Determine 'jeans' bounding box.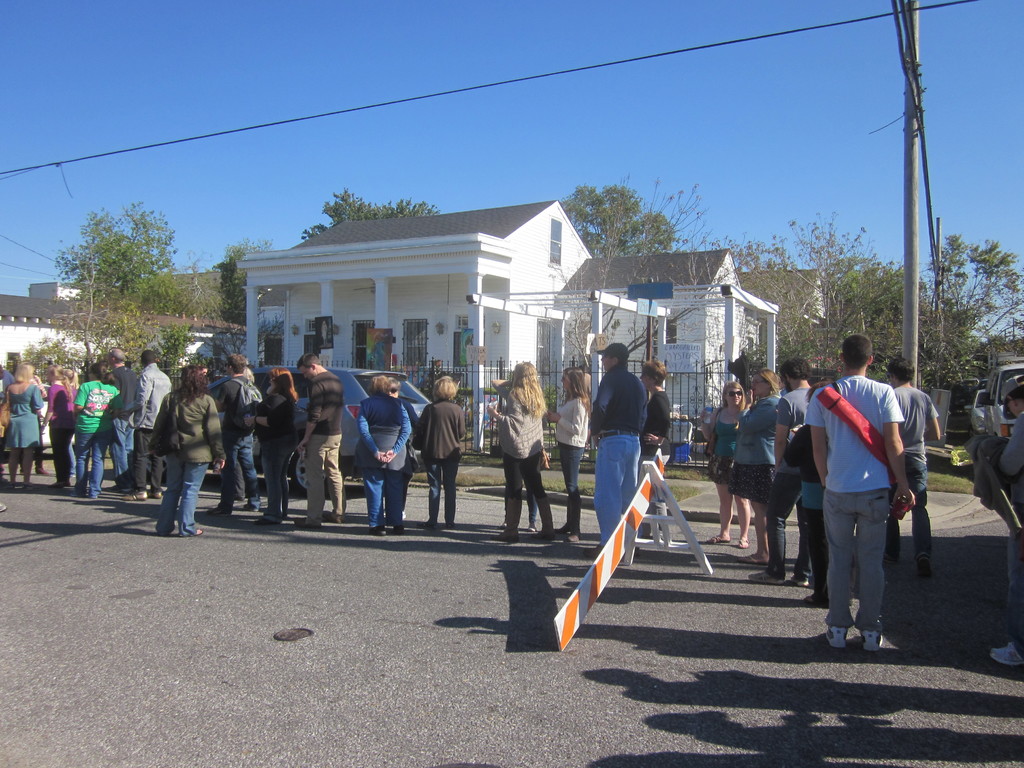
Determined: x1=823 y1=487 x2=889 y2=631.
